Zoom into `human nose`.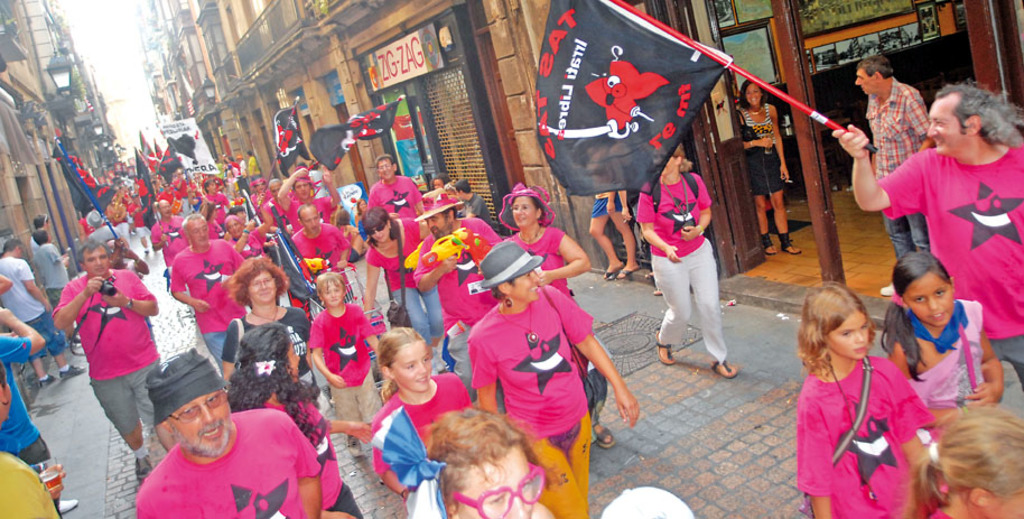
Zoom target: region(300, 184, 308, 192).
